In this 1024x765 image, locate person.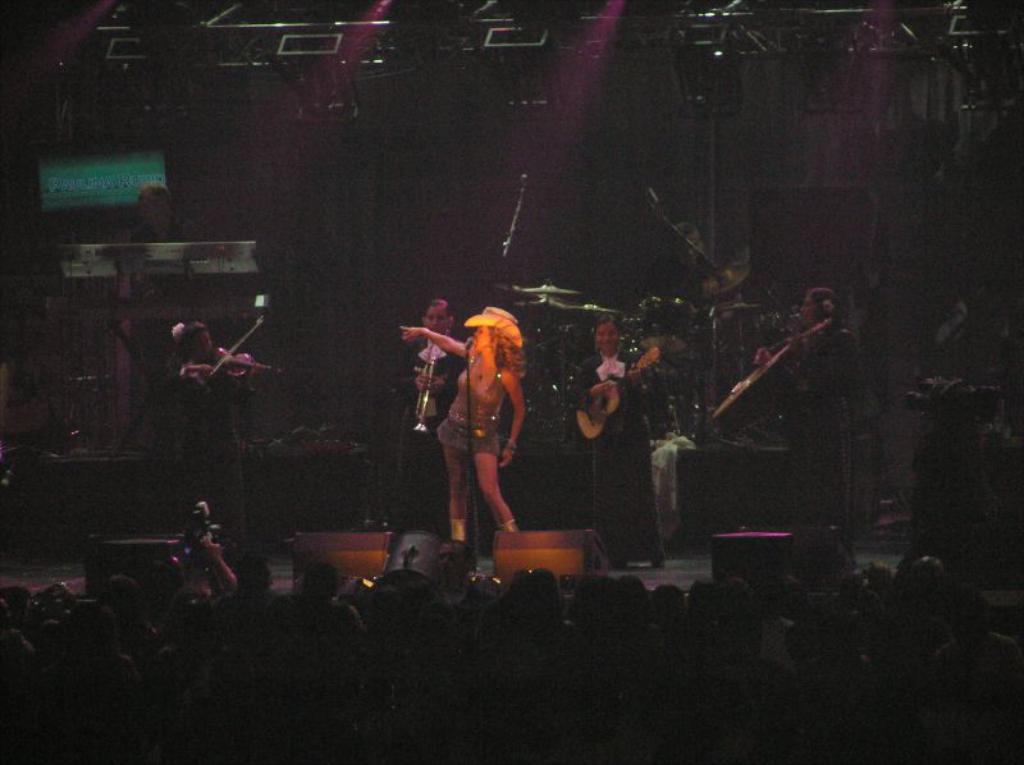
Bounding box: (396, 308, 526, 549).
